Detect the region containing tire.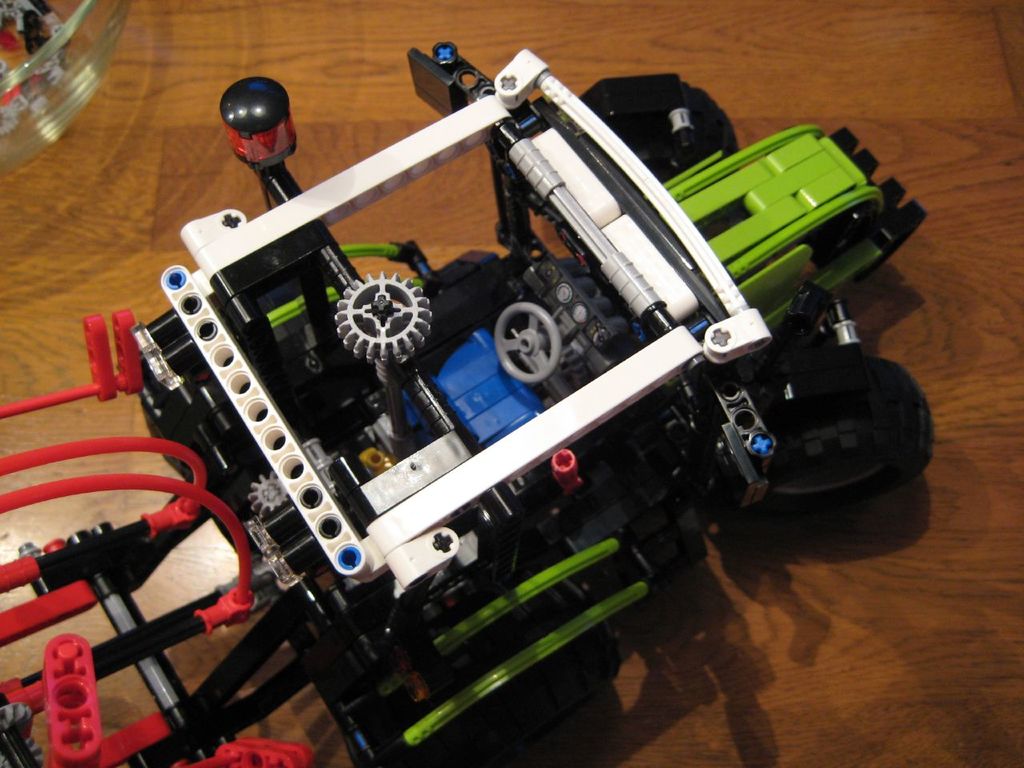
(666, 78, 742, 170).
